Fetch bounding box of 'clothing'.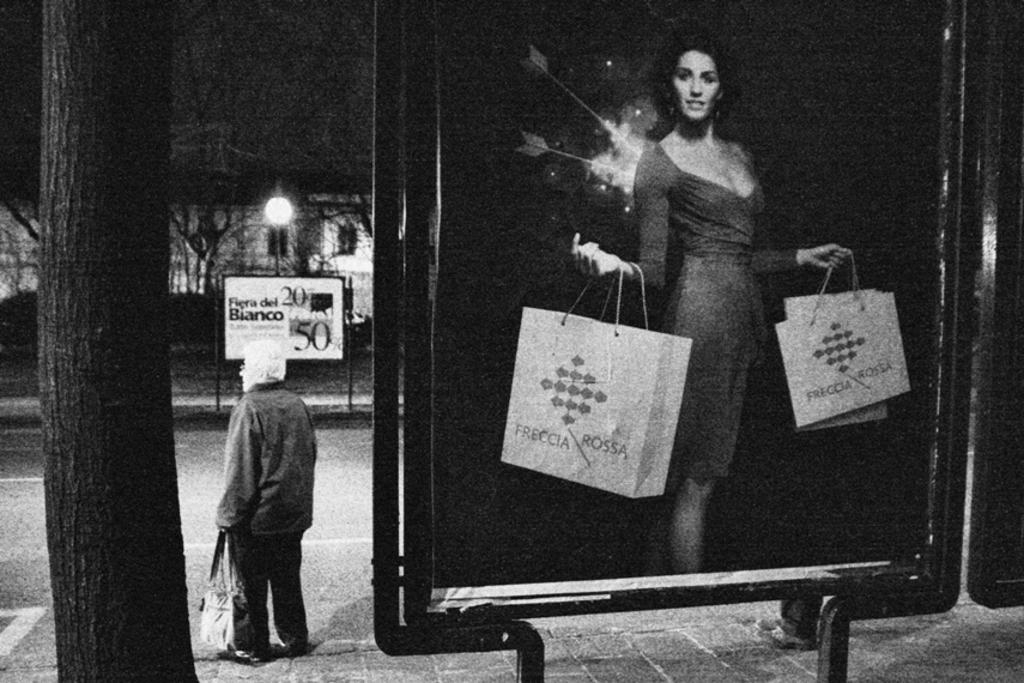
Bbox: locate(620, 128, 804, 479).
